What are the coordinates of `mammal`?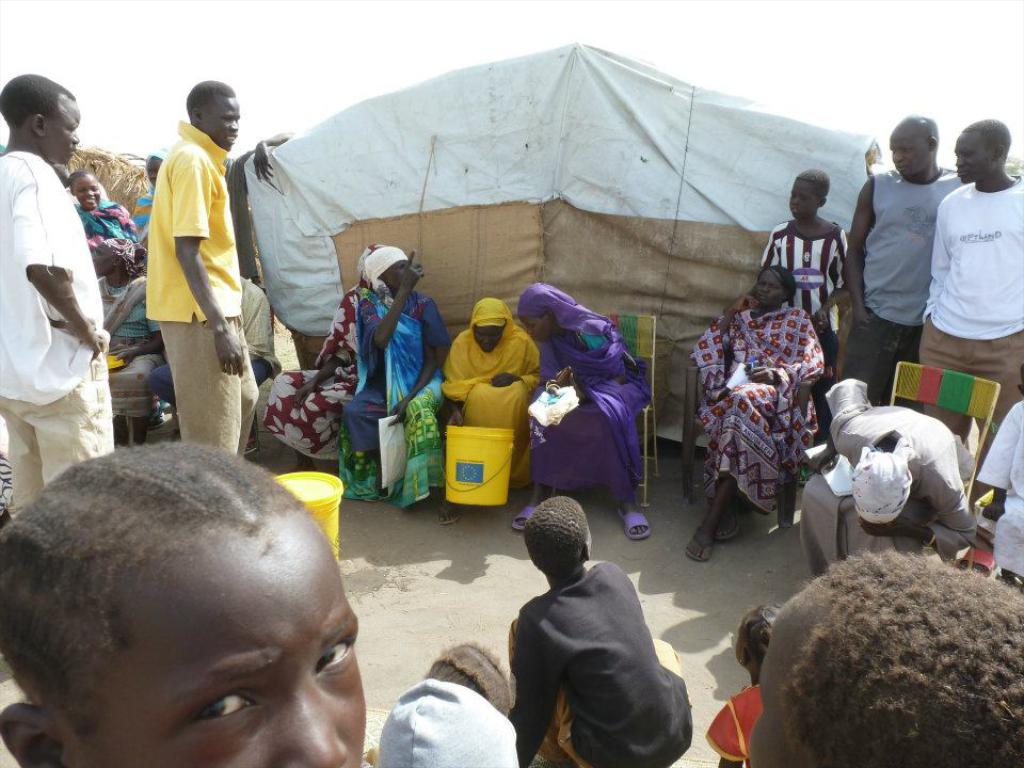
{"left": 0, "top": 439, "right": 369, "bottom": 767}.
